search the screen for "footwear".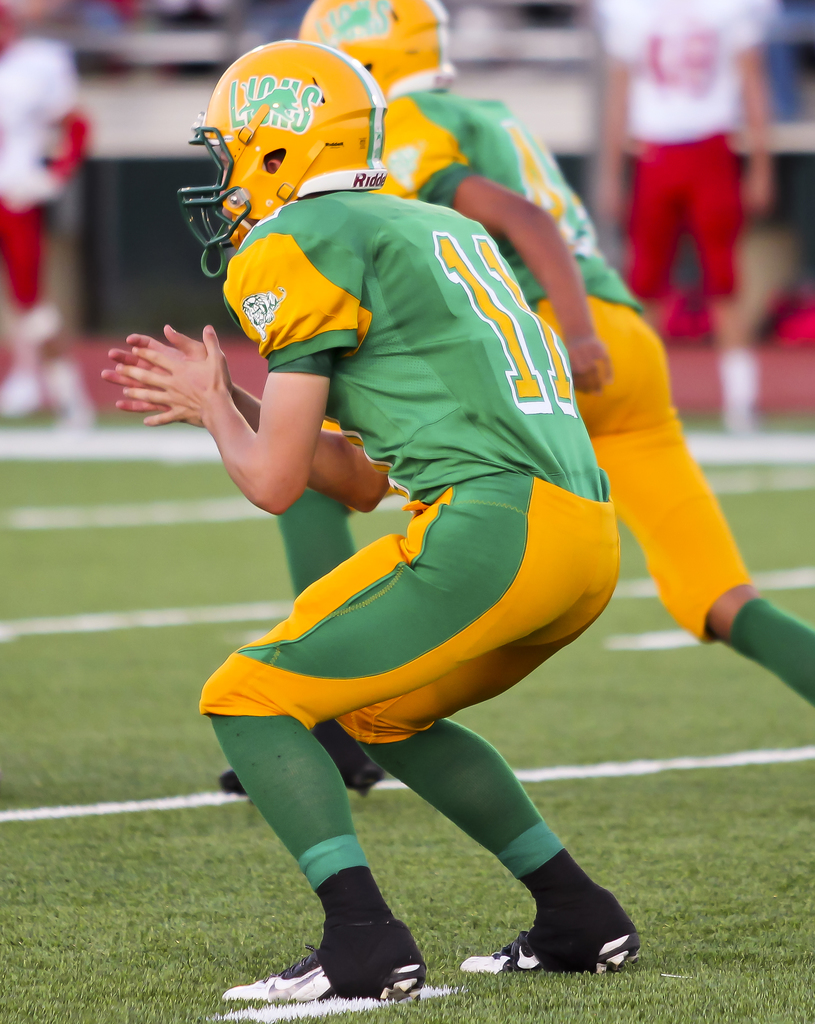
Found at rect(217, 925, 433, 1002).
